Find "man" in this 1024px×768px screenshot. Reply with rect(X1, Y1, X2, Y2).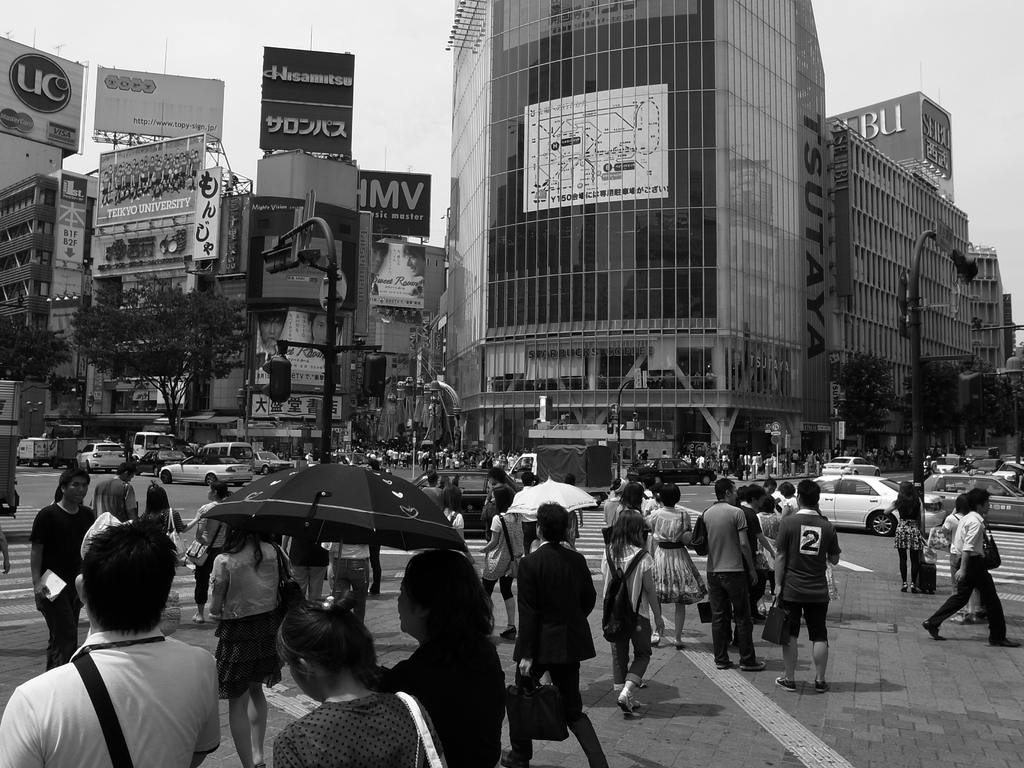
rect(660, 447, 670, 456).
